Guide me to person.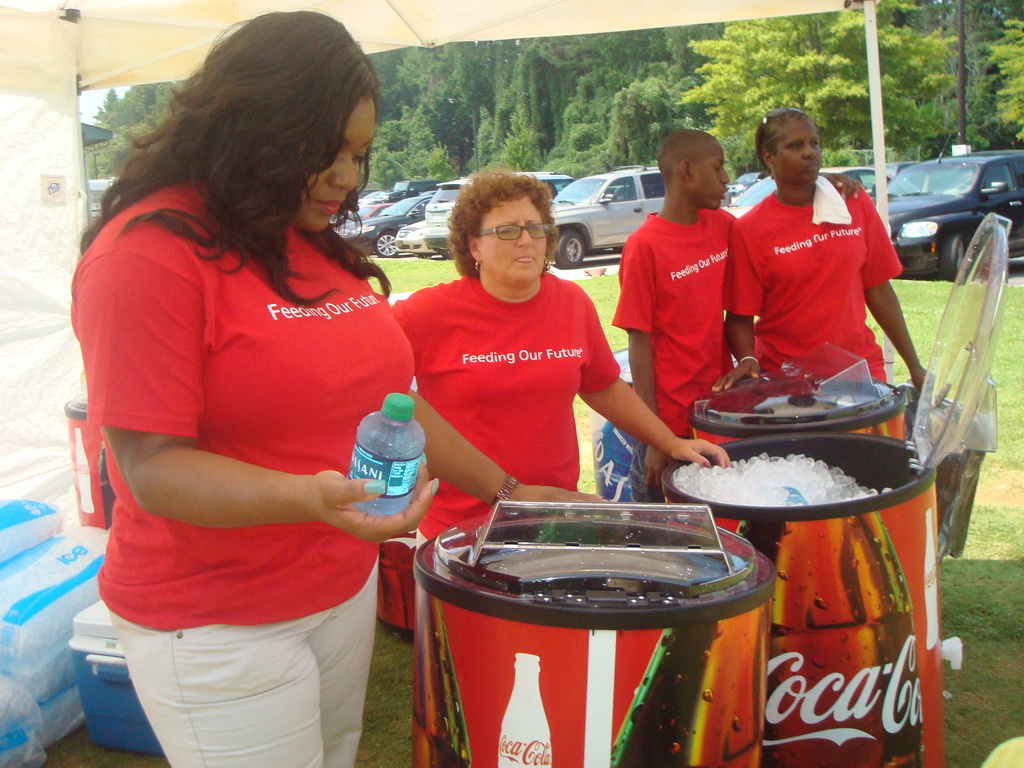
Guidance: bbox(613, 127, 735, 436).
